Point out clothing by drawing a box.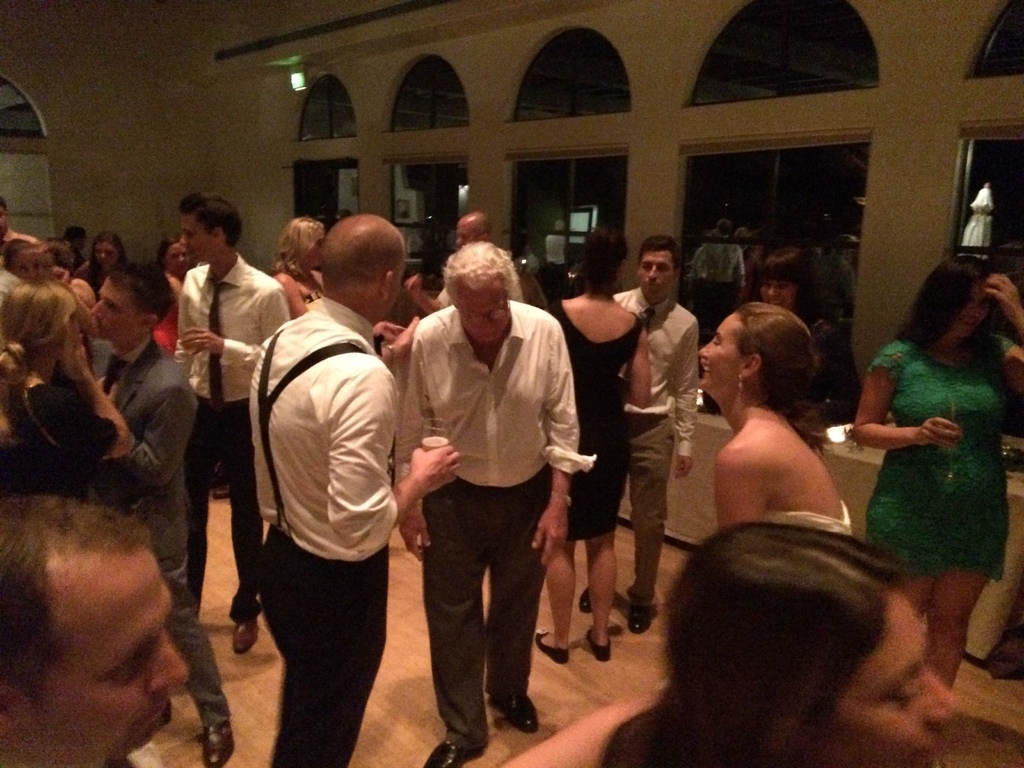
region(615, 289, 698, 460).
